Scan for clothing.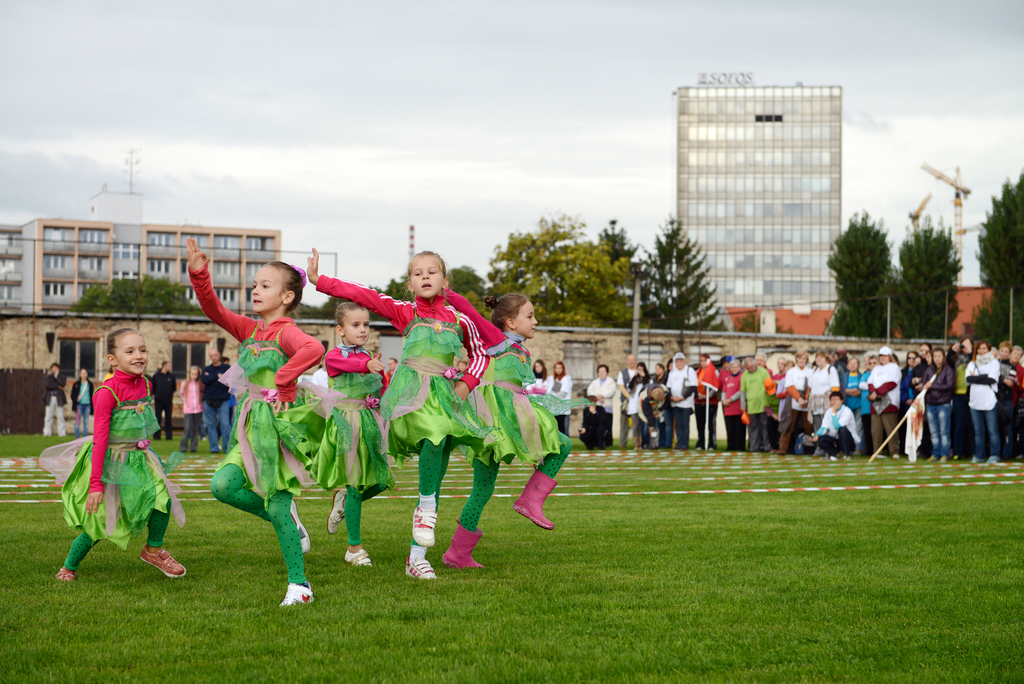
Scan result: crop(65, 373, 86, 426).
